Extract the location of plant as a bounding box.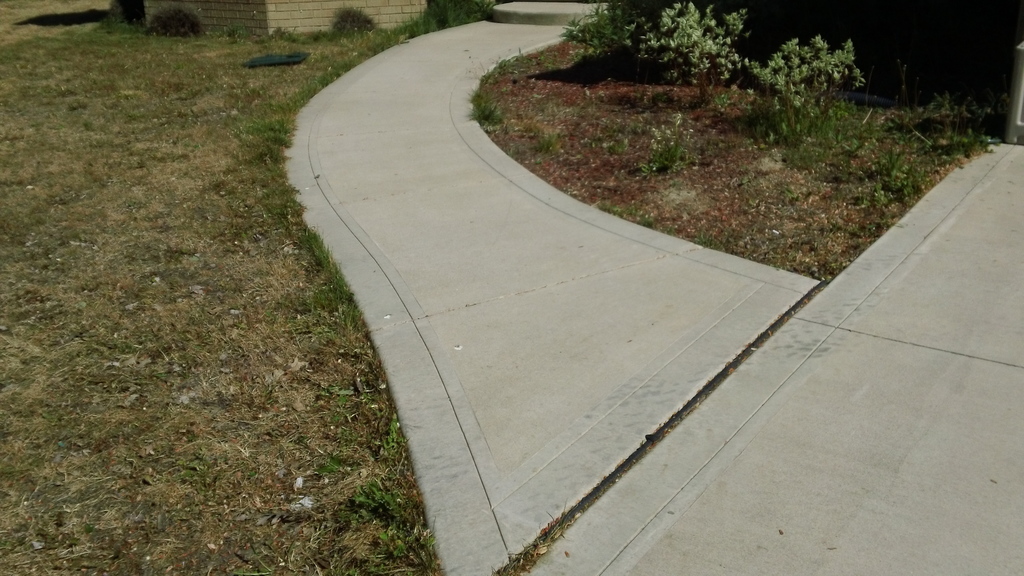
(639, 132, 691, 179).
